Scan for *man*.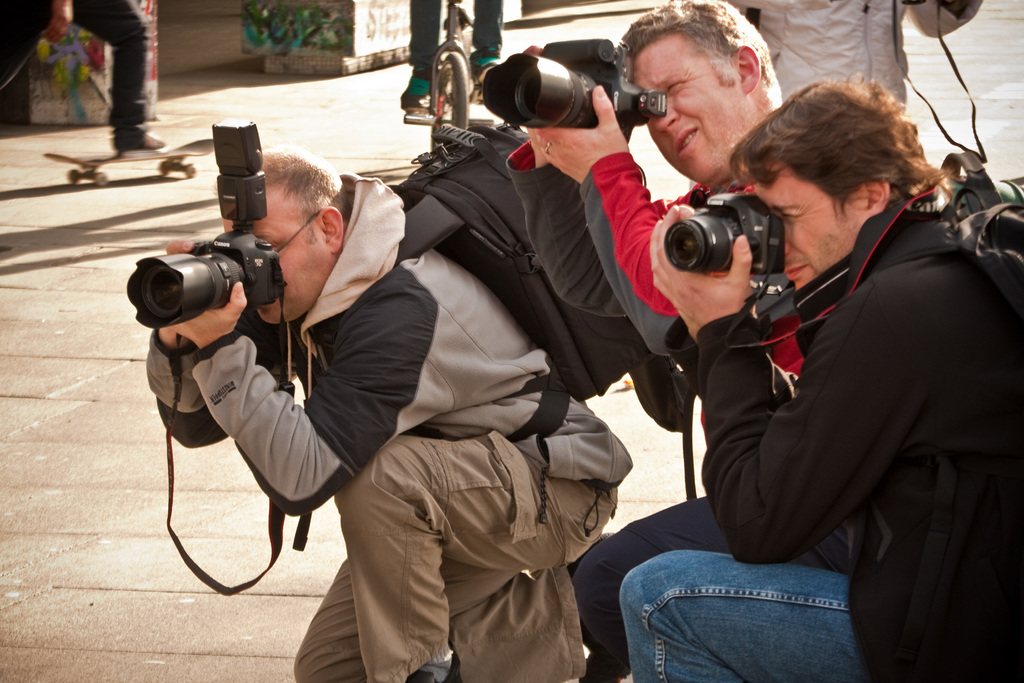
Scan result: <bbox>42, 0, 185, 154</bbox>.
